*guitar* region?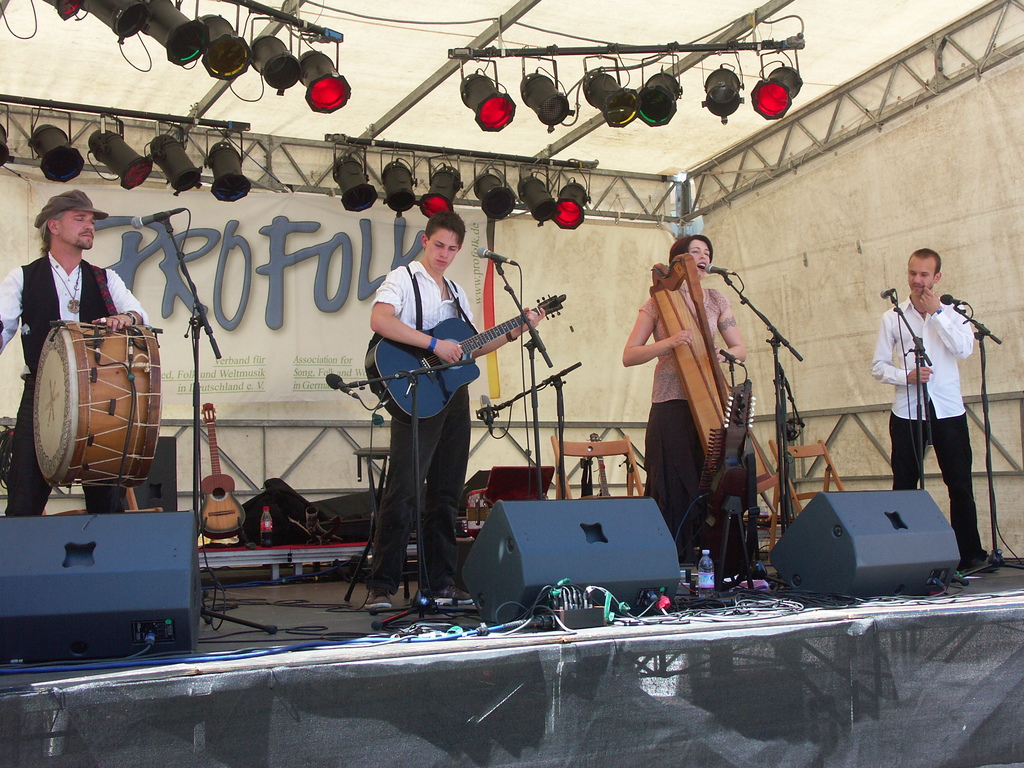
bbox=(198, 403, 245, 543)
